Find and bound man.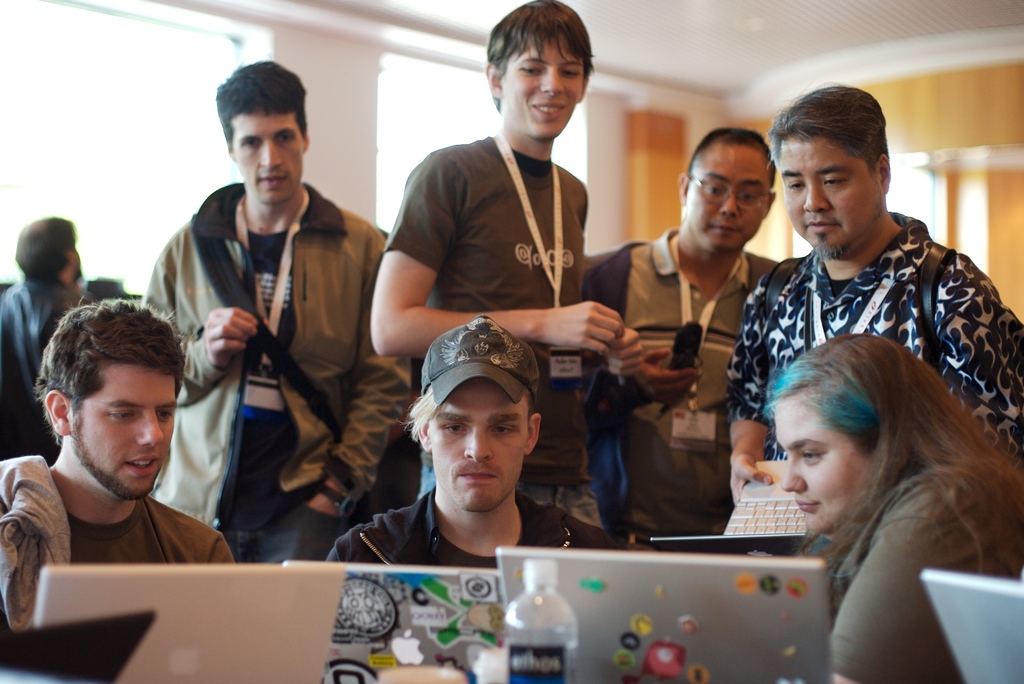
Bound: 725,74,1023,561.
